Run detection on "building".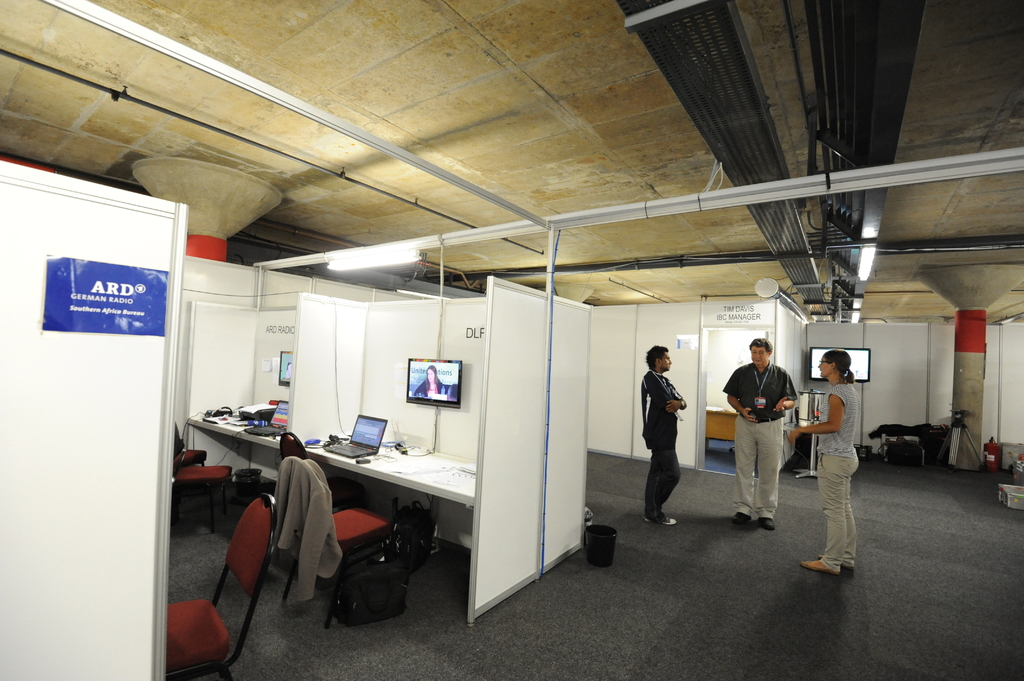
Result: l=0, t=0, r=1023, b=680.
